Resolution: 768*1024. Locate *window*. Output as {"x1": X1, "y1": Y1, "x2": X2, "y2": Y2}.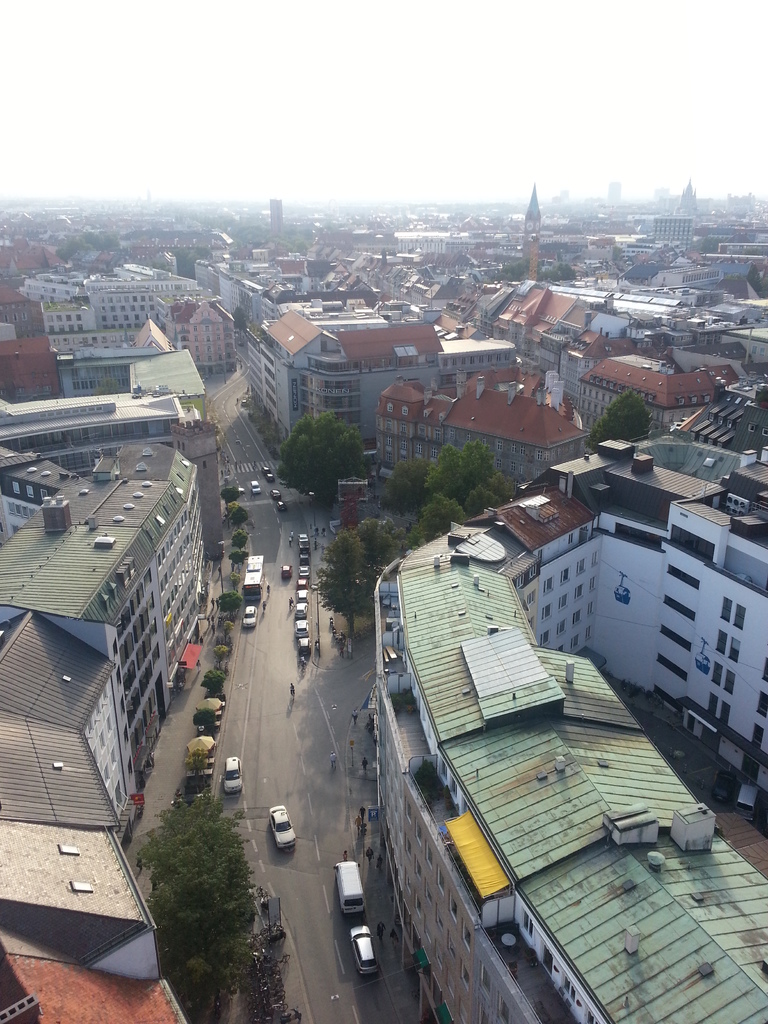
{"x1": 433, "y1": 431, "x2": 442, "y2": 442}.
